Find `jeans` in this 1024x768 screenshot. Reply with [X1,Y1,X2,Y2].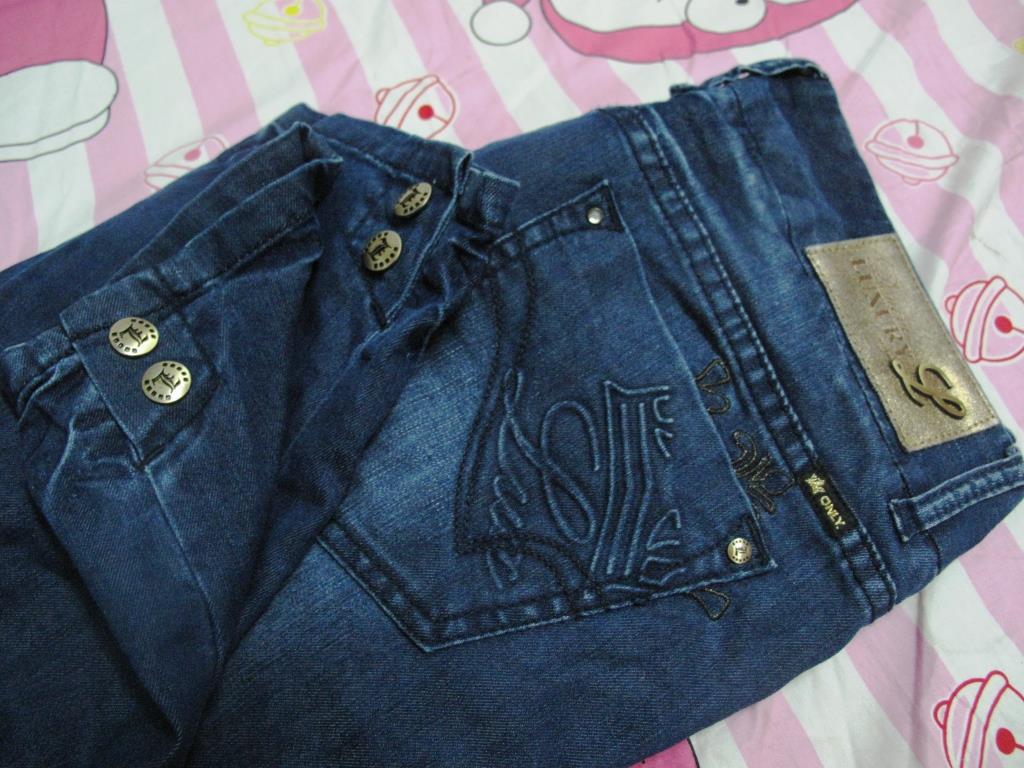
[0,43,1023,767].
